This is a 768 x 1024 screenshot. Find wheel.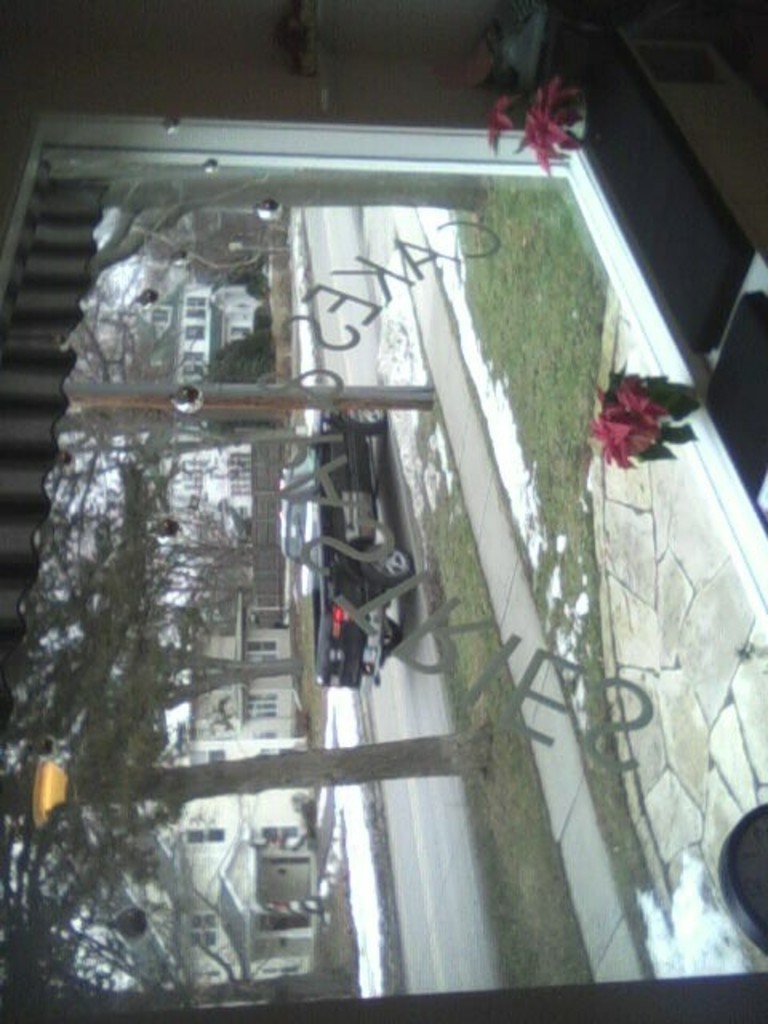
Bounding box: box(366, 547, 416, 589).
